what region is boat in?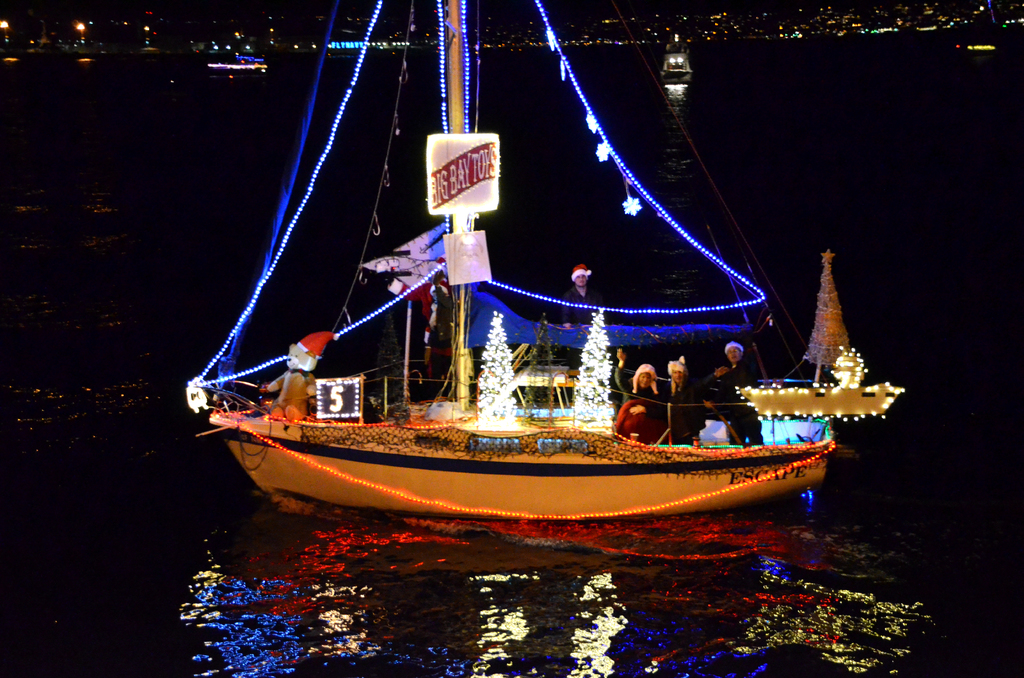
207/46/264/74.
